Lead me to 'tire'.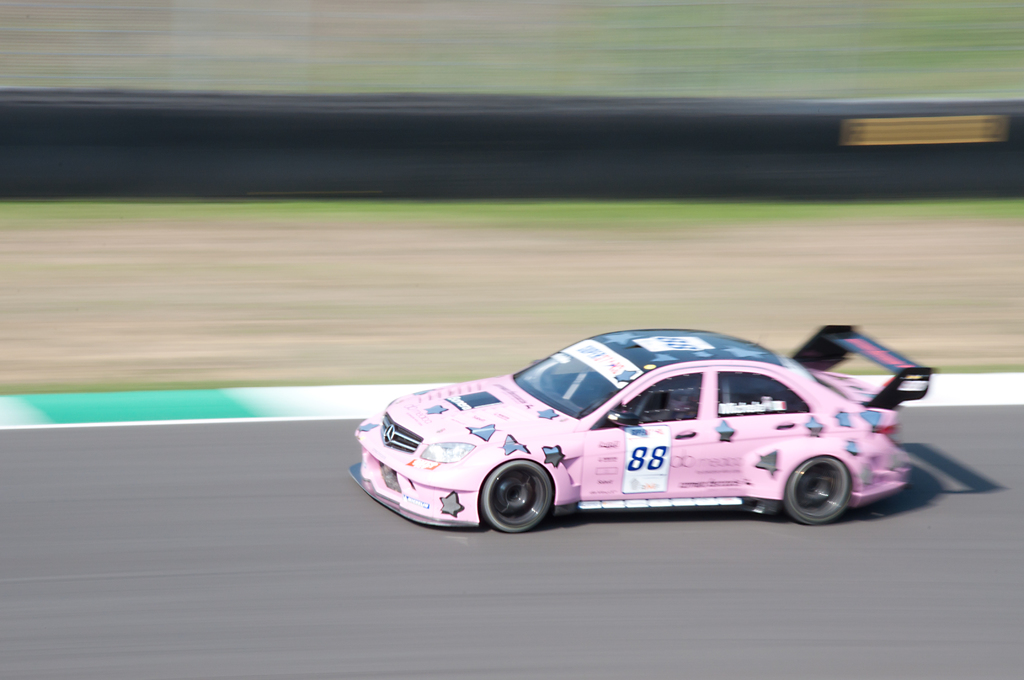
Lead to bbox=(486, 467, 568, 533).
